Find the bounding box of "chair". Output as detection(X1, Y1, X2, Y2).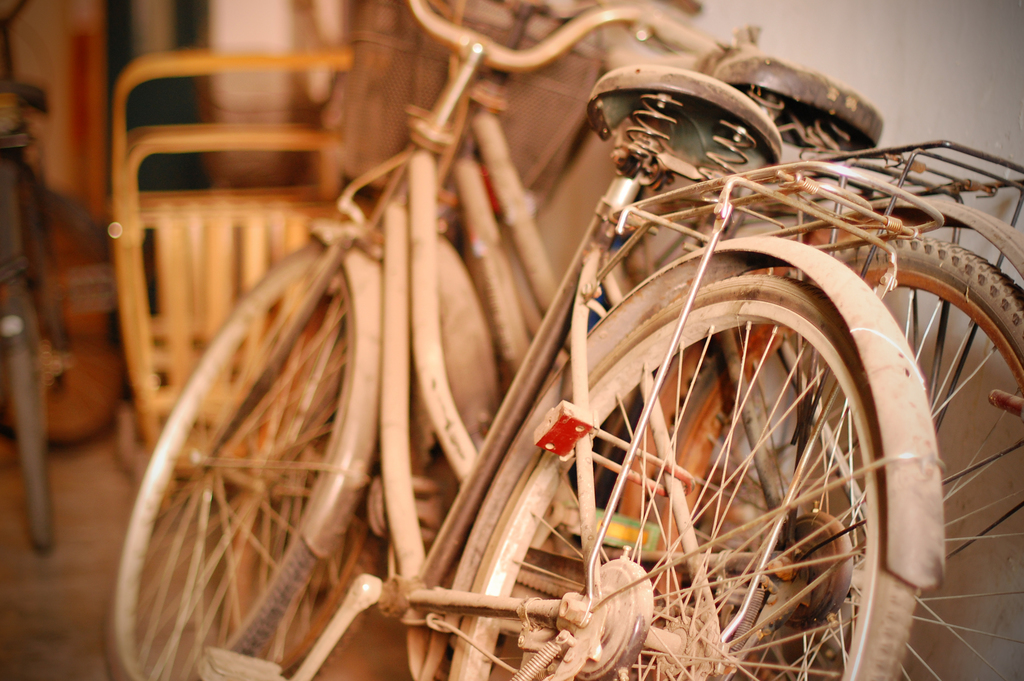
detection(106, 47, 362, 518).
